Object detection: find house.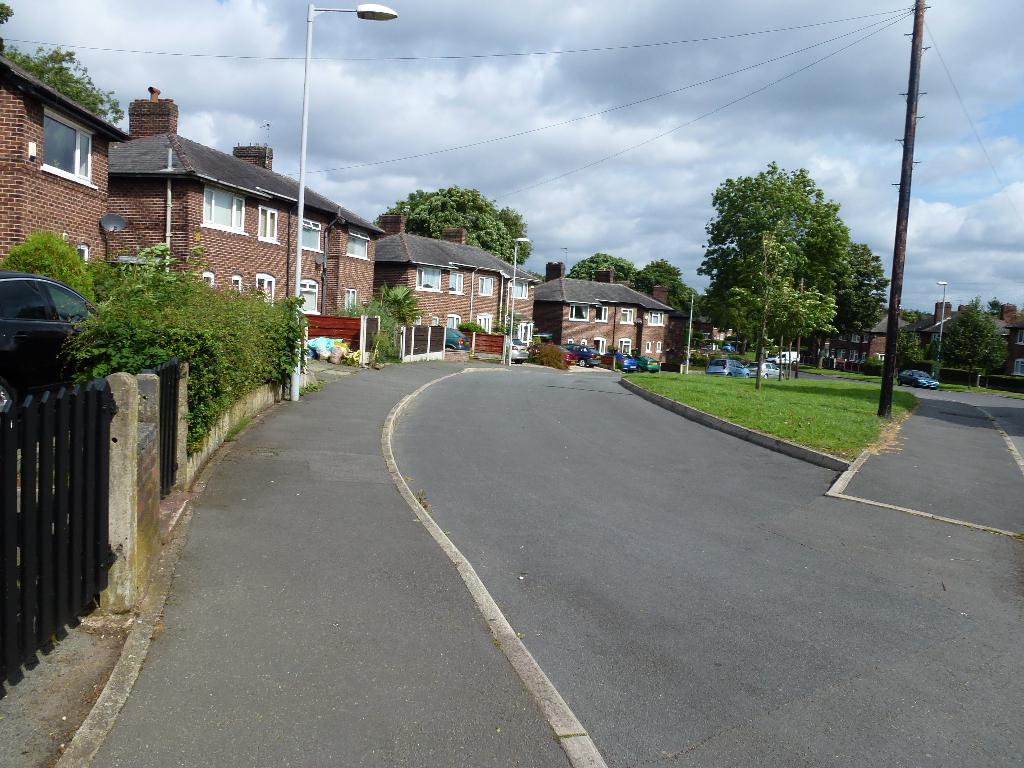
(x1=808, y1=315, x2=903, y2=366).
